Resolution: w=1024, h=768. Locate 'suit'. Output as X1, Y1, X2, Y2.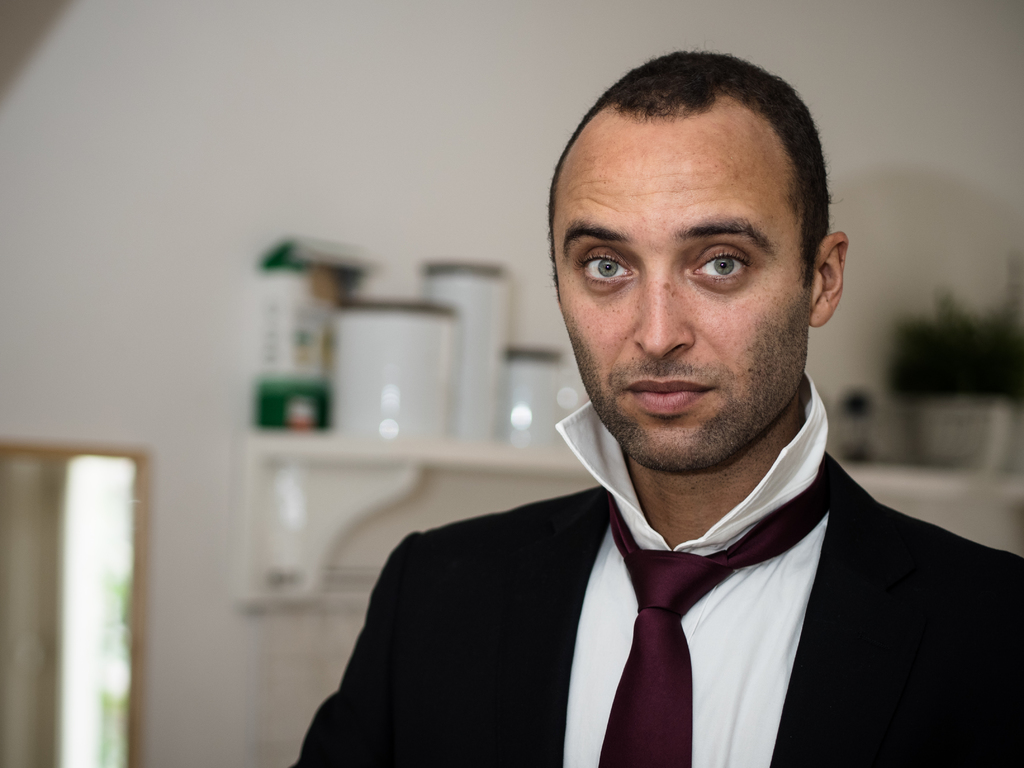
287, 377, 1023, 767.
